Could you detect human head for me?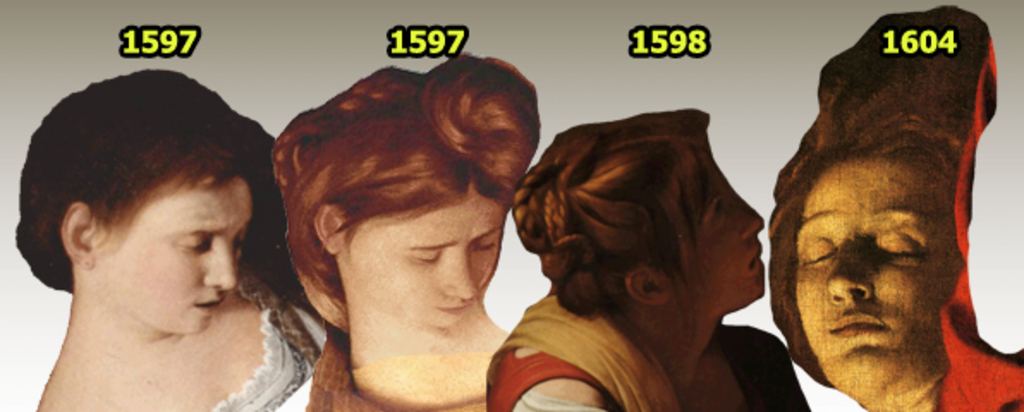
Detection result: box=[512, 105, 768, 355].
